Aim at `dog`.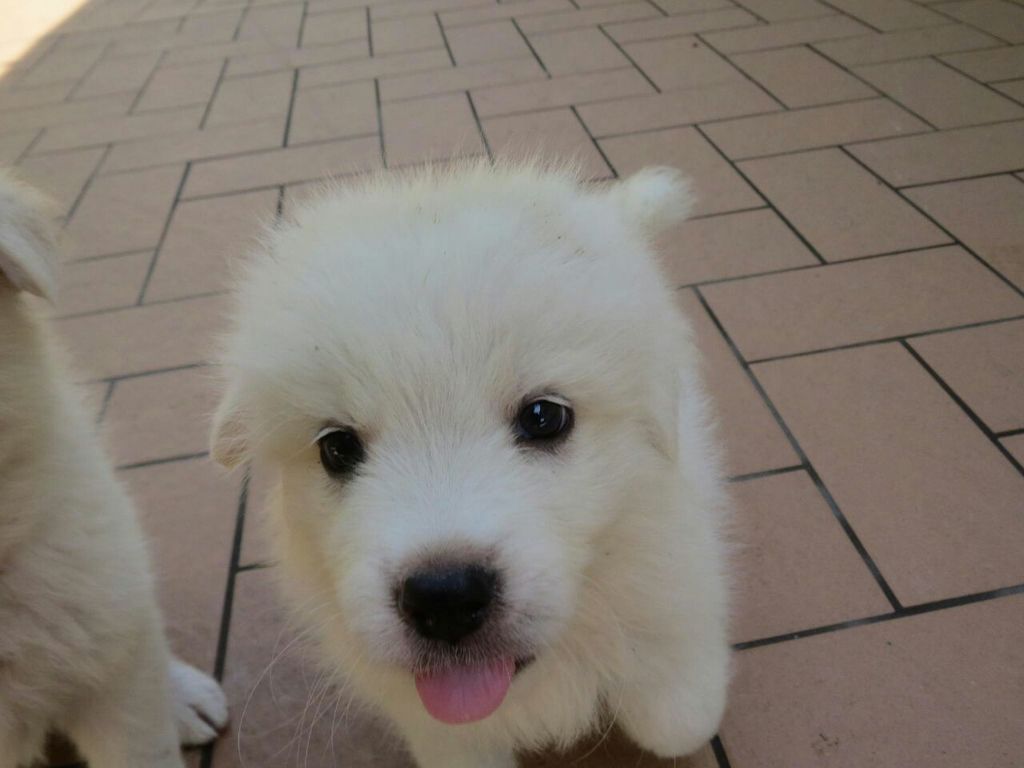
Aimed at bbox=[195, 138, 758, 767].
